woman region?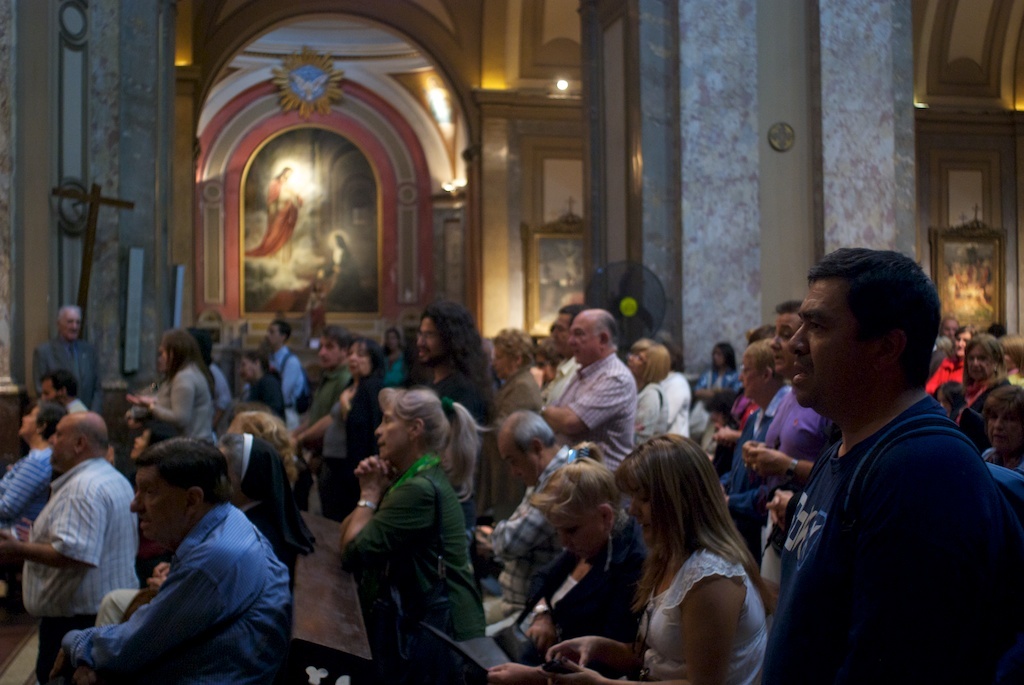
(984, 380, 1023, 482)
